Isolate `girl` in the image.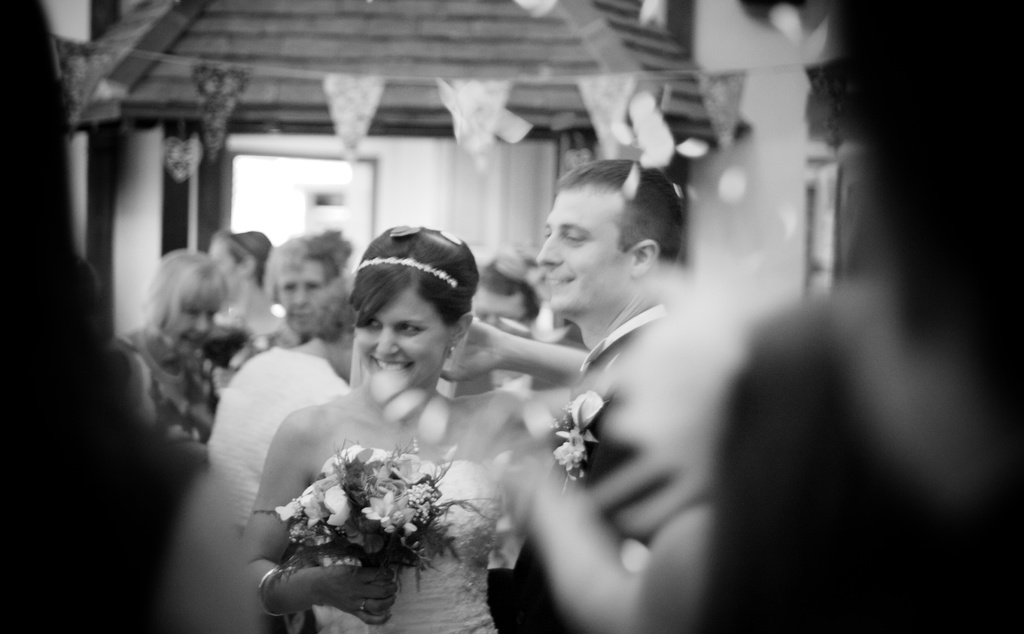
Isolated region: left=243, top=229, right=645, bottom=630.
